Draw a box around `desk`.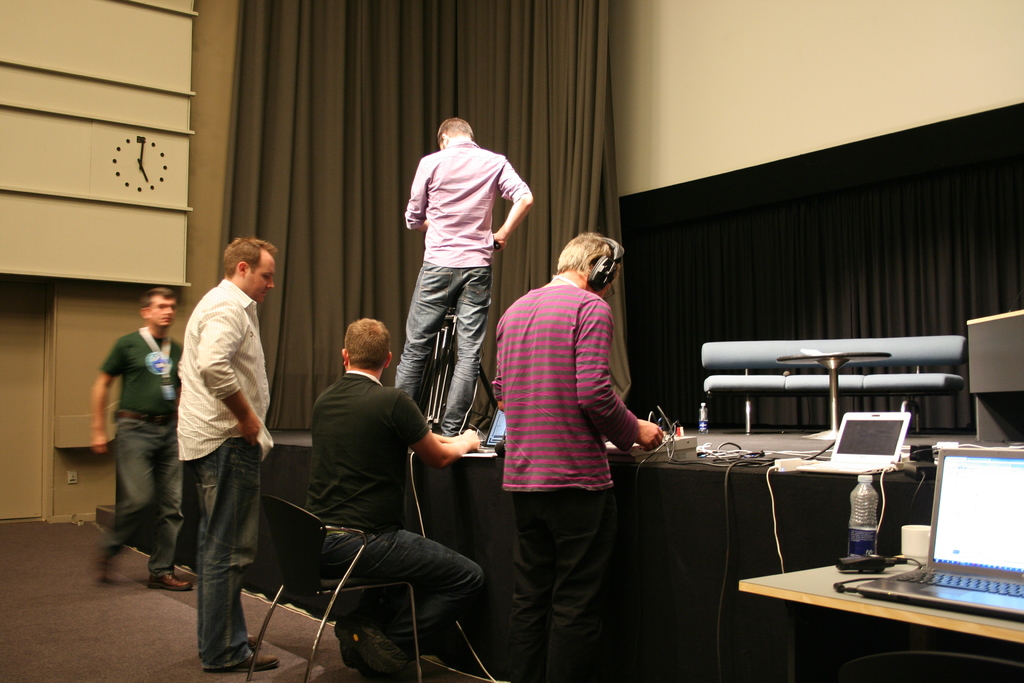
738,543,1023,682.
